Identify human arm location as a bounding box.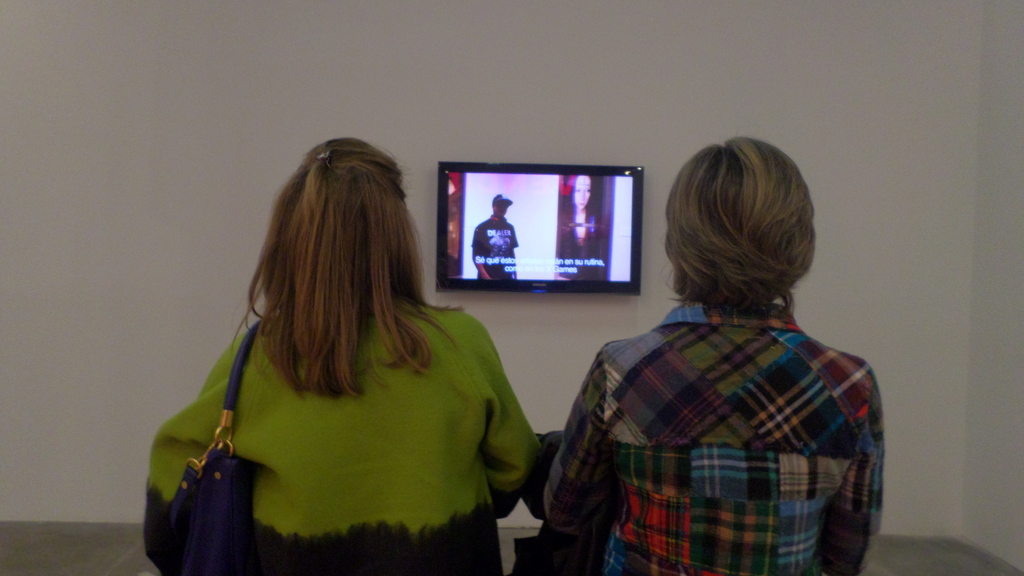
bbox=(540, 351, 625, 538).
